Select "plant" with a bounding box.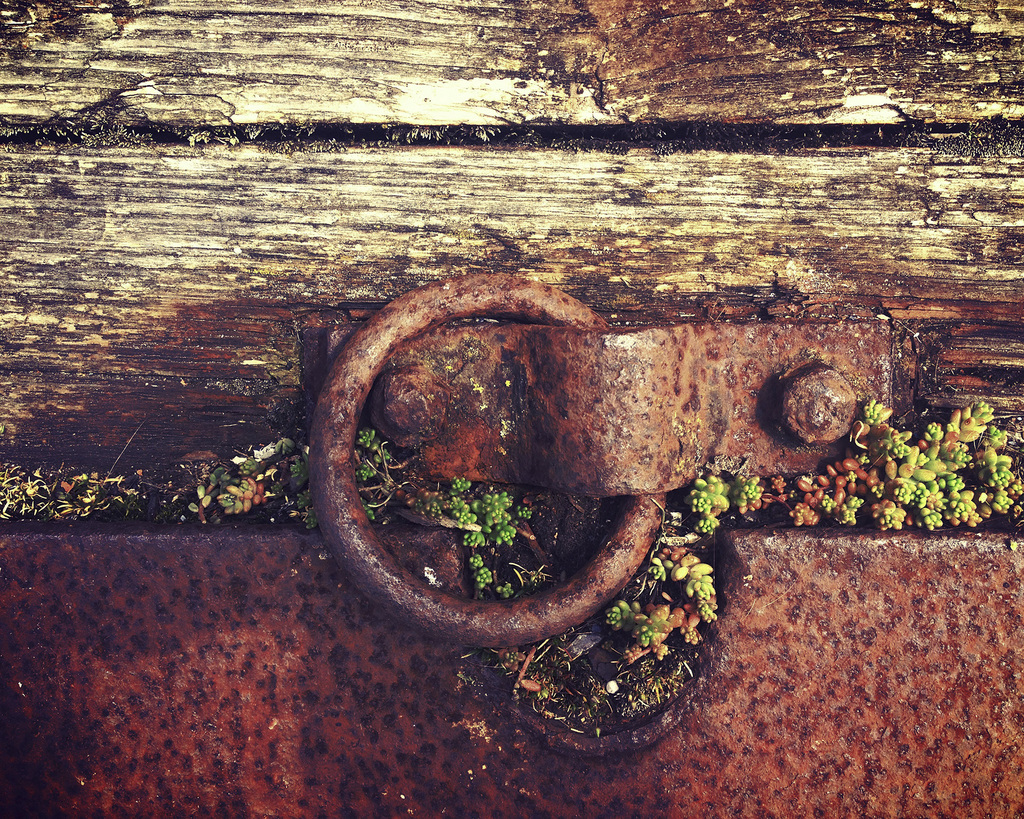
detection(212, 432, 316, 536).
